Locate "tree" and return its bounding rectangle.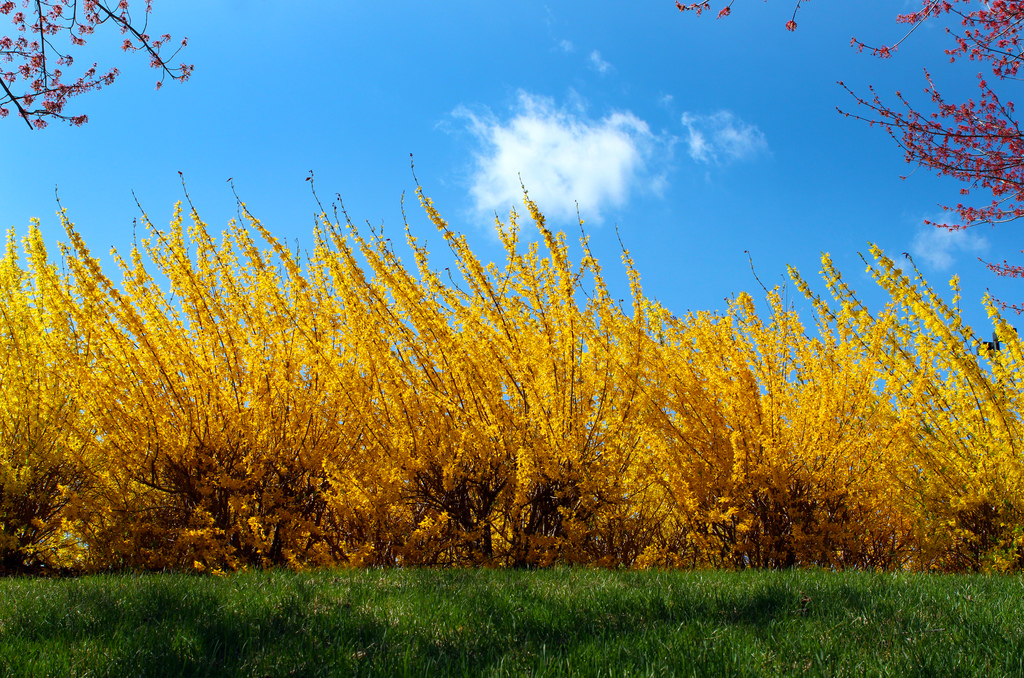
locate(2, 1, 196, 133).
